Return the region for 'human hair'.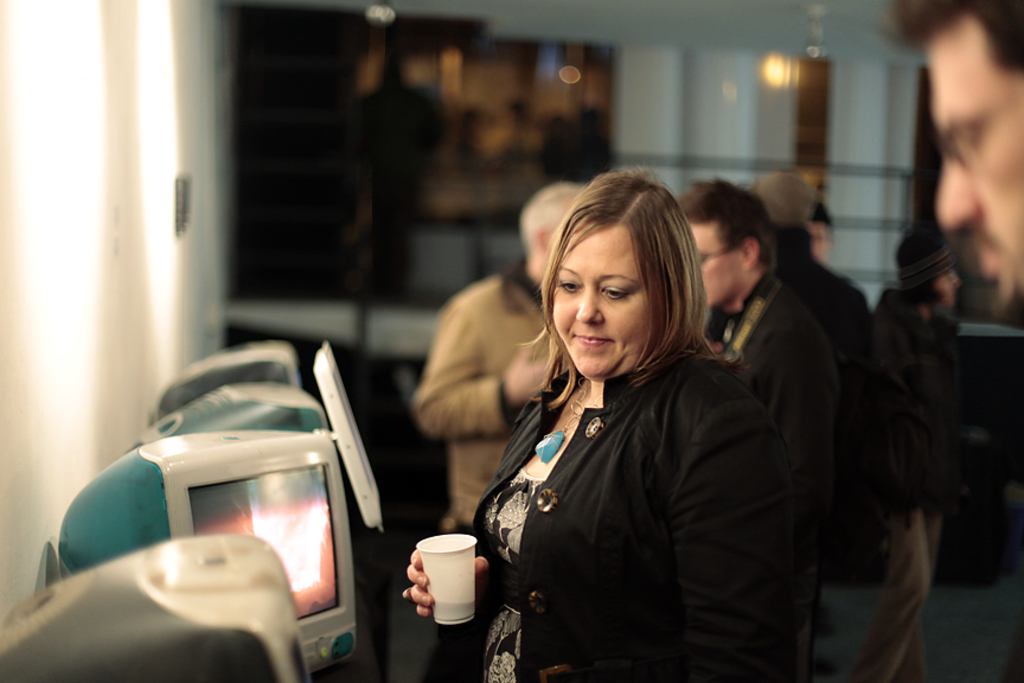
box=[872, 0, 1023, 81].
